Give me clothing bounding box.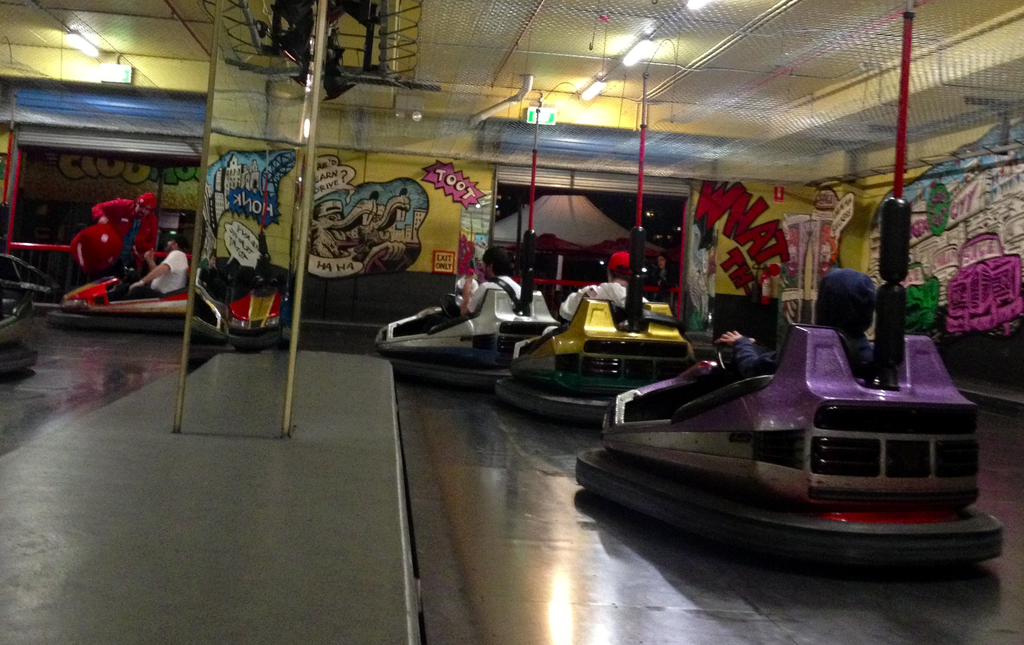
box=[130, 250, 188, 298].
